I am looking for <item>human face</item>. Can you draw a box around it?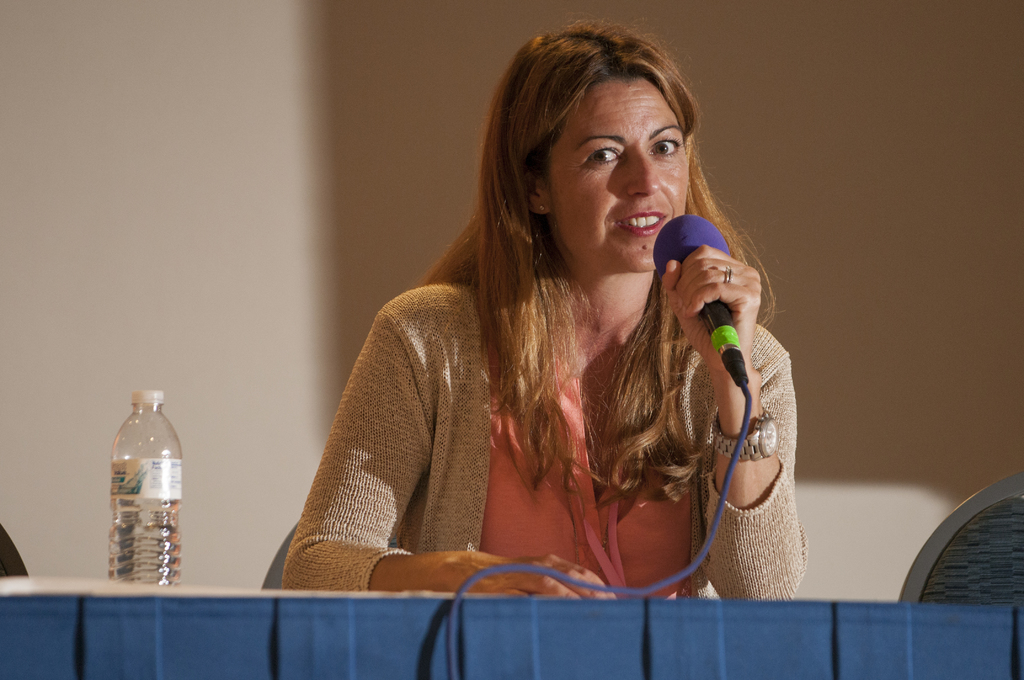
Sure, the bounding box is x1=547, y1=77, x2=691, y2=270.
